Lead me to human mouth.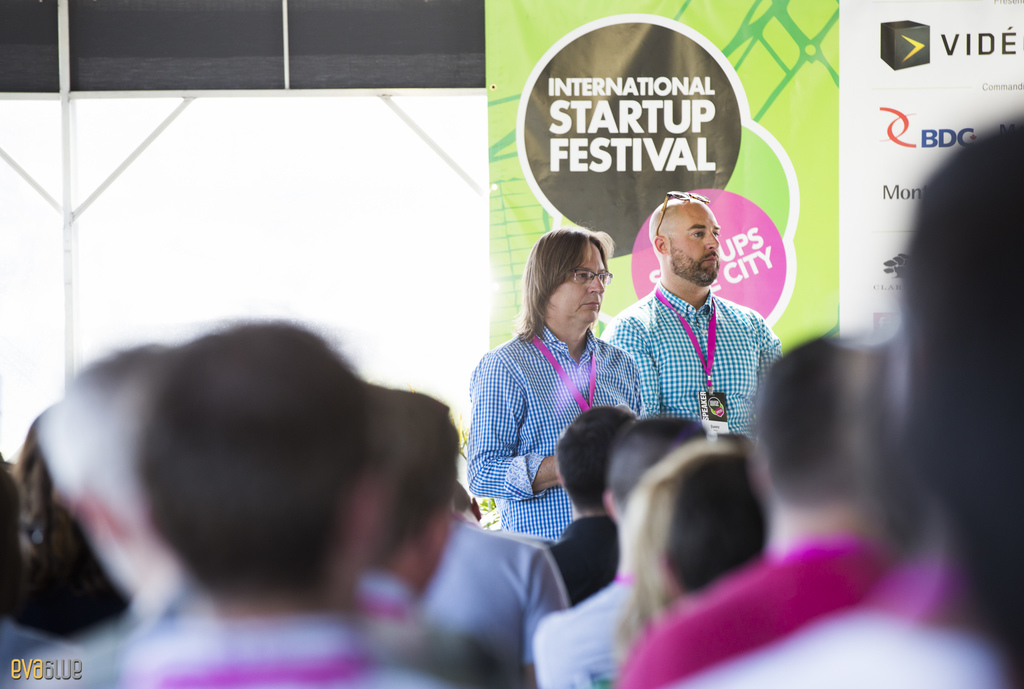
Lead to 584 302 597 308.
